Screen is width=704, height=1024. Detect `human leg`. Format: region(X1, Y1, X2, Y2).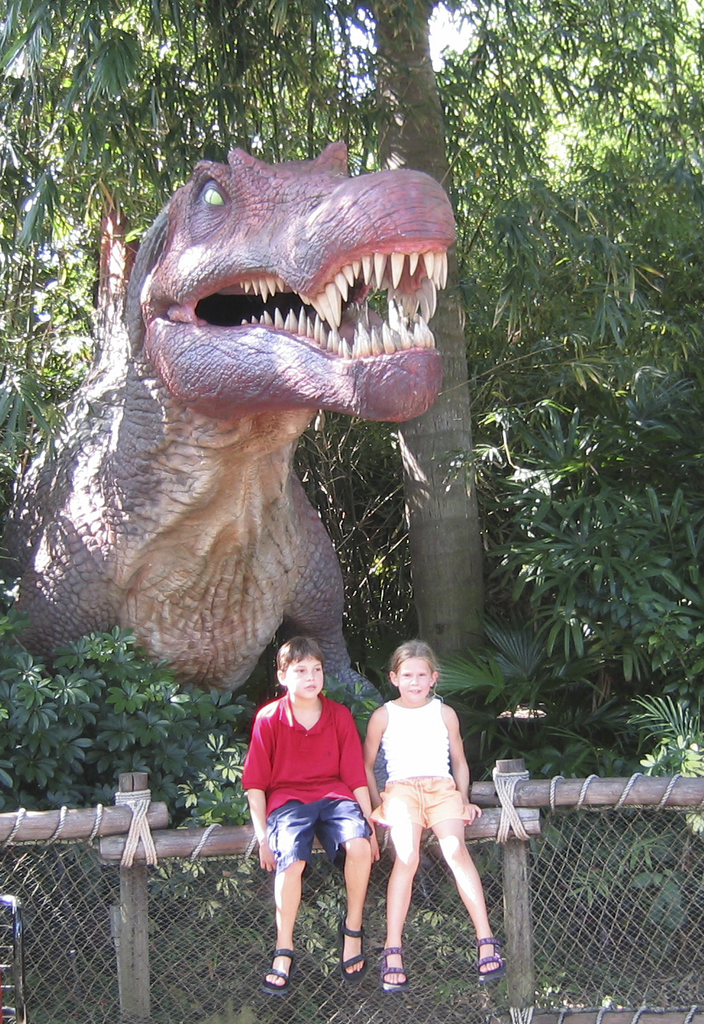
region(268, 855, 298, 996).
